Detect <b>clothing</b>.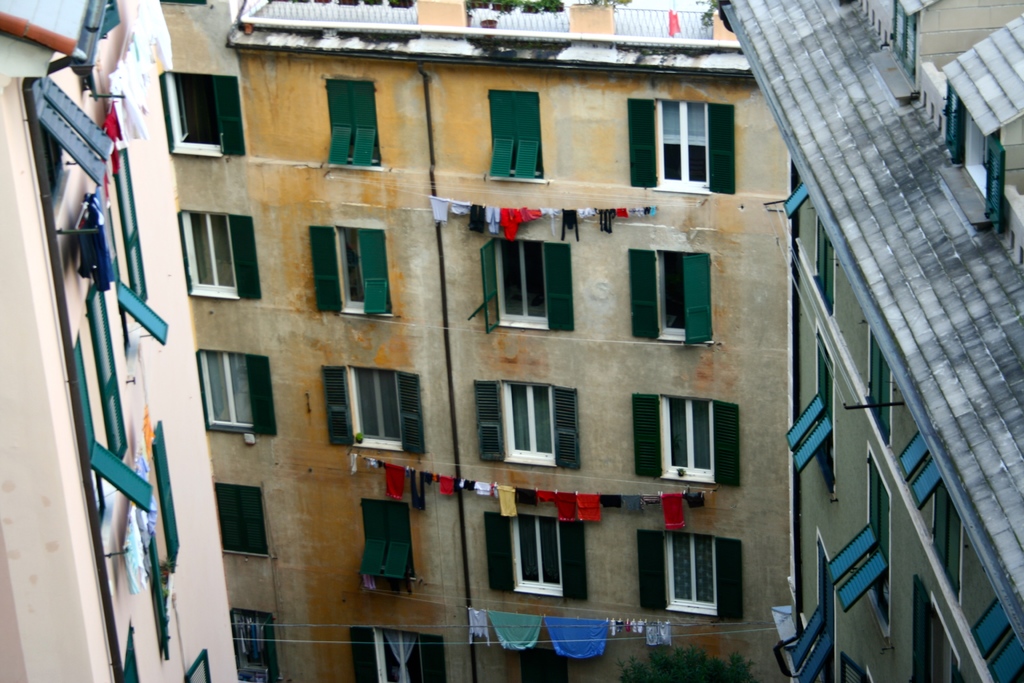
Detected at left=617, top=209, right=630, bottom=222.
